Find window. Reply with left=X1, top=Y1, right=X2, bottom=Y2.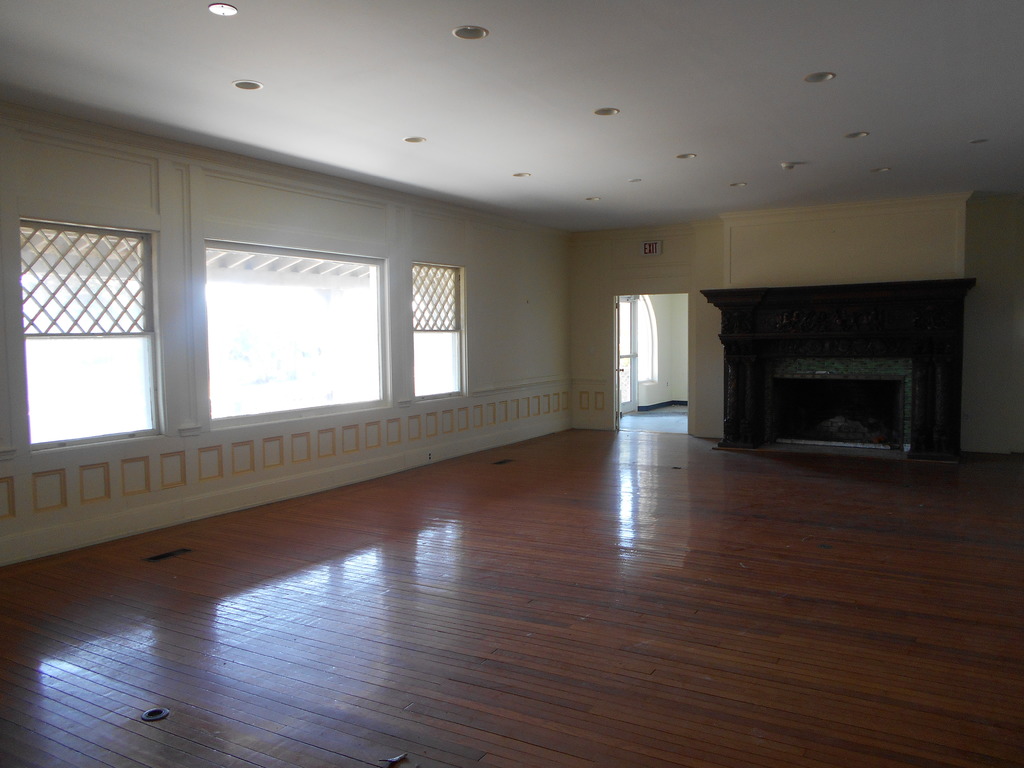
left=631, top=290, right=664, bottom=388.
